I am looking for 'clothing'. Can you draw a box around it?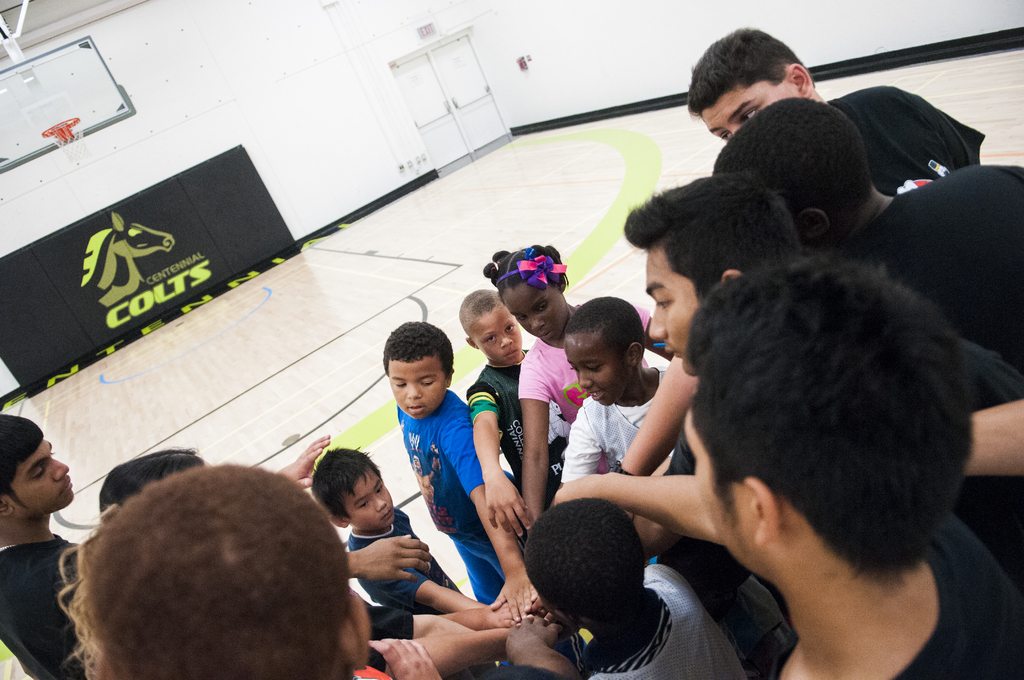
Sure, the bounding box is [x1=762, y1=501, x2=1023, y2=679].
